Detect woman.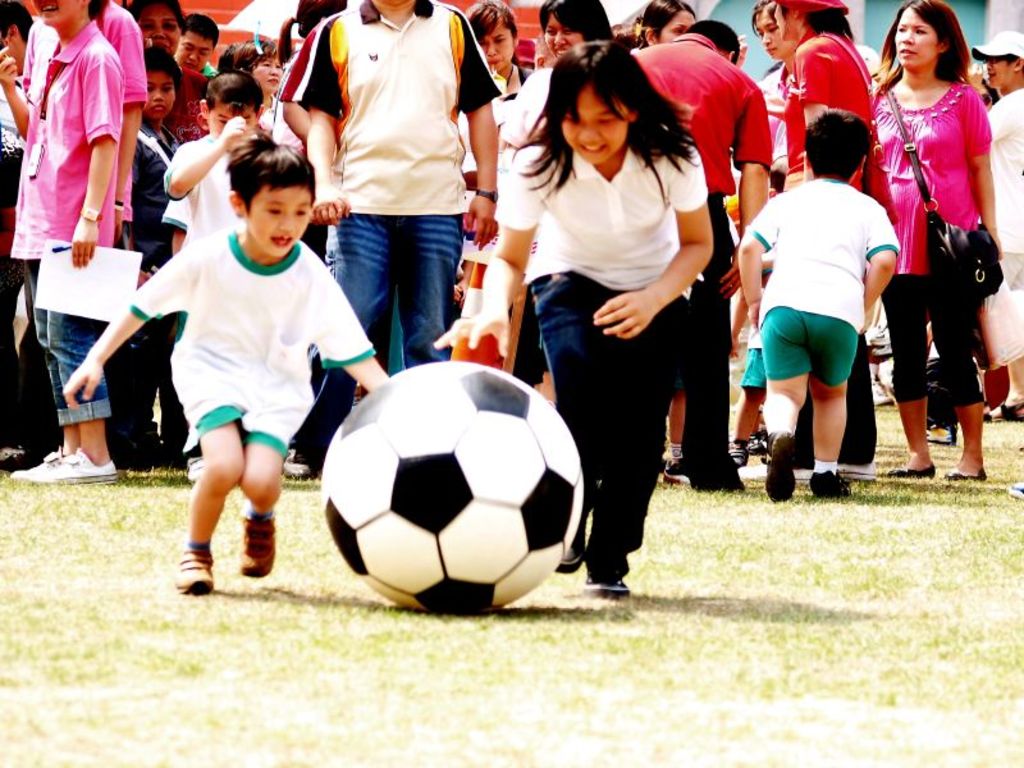
Detected at <bbox>749, 0, 812, 206</bbox>.
